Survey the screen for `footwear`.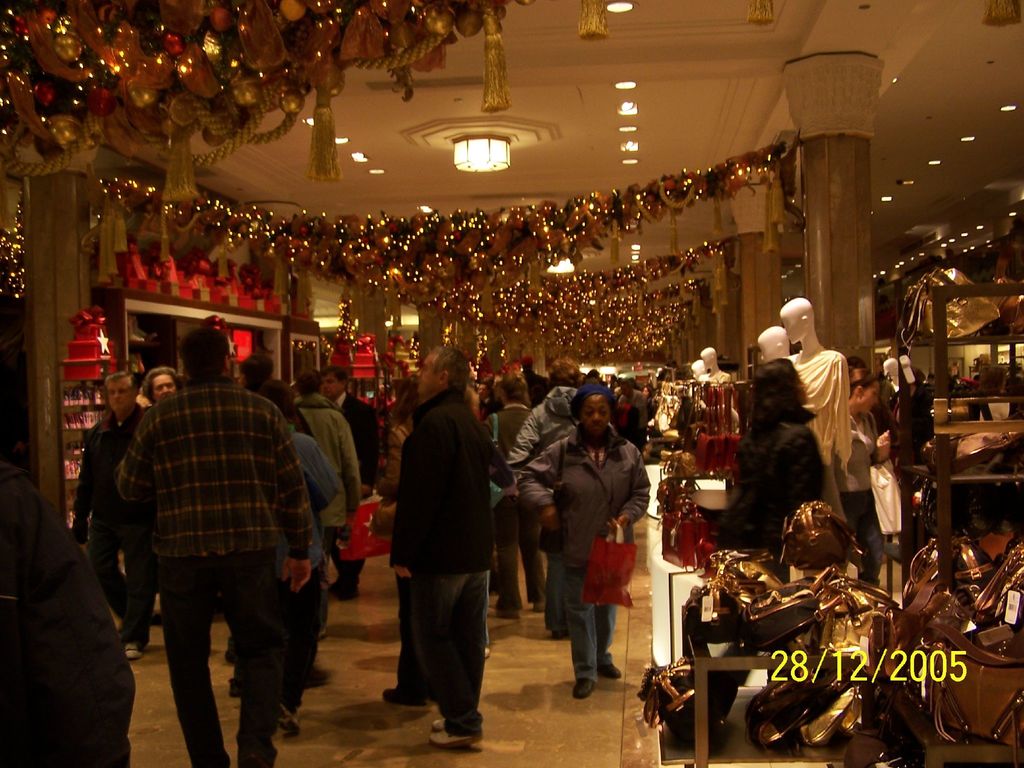
Survey found: select_region(119, 641, 136, 659).
